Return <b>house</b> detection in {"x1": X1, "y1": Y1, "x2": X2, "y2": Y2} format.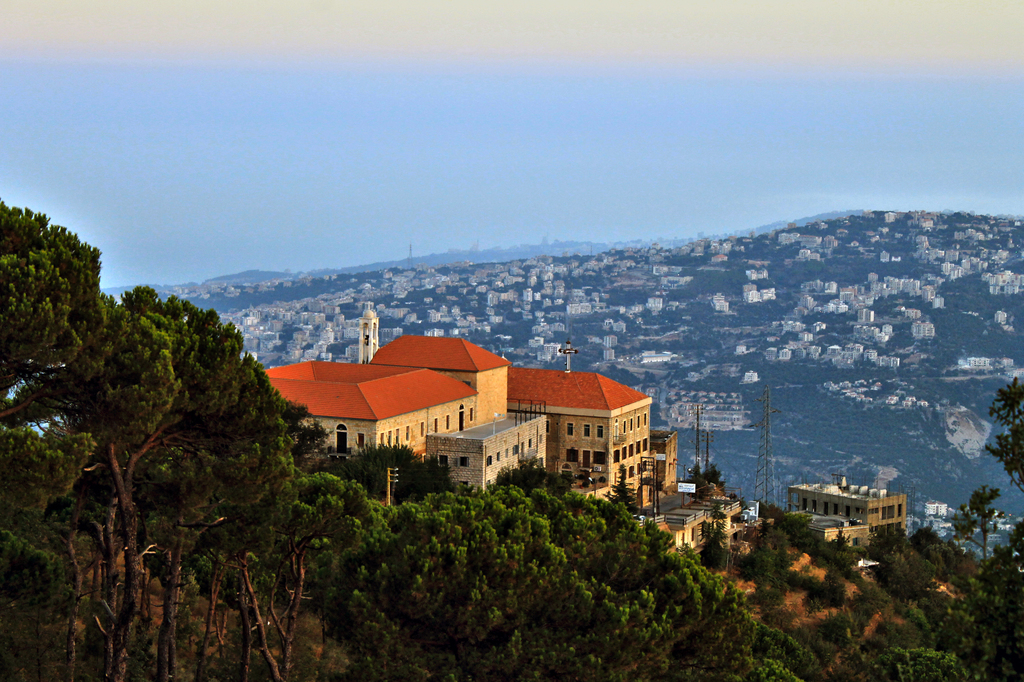
{"x1": 884, "y1": 277, "x2": 899, "y2": 297}.
